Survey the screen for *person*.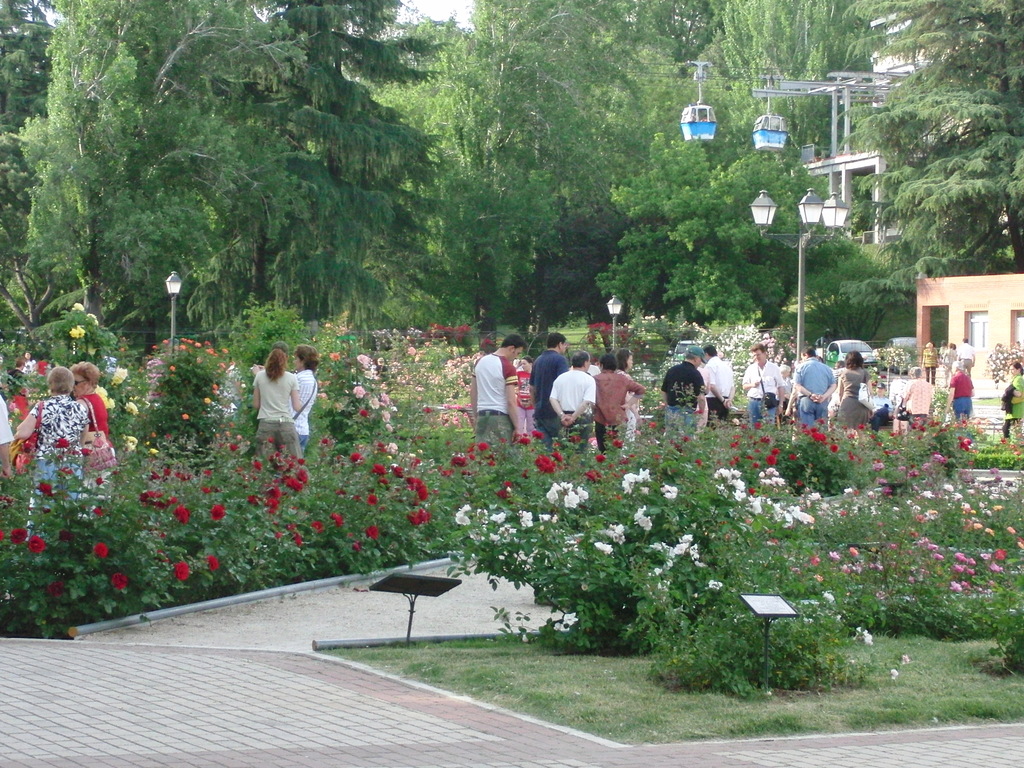
Survey found: locate(551, 352, 599, 449).
